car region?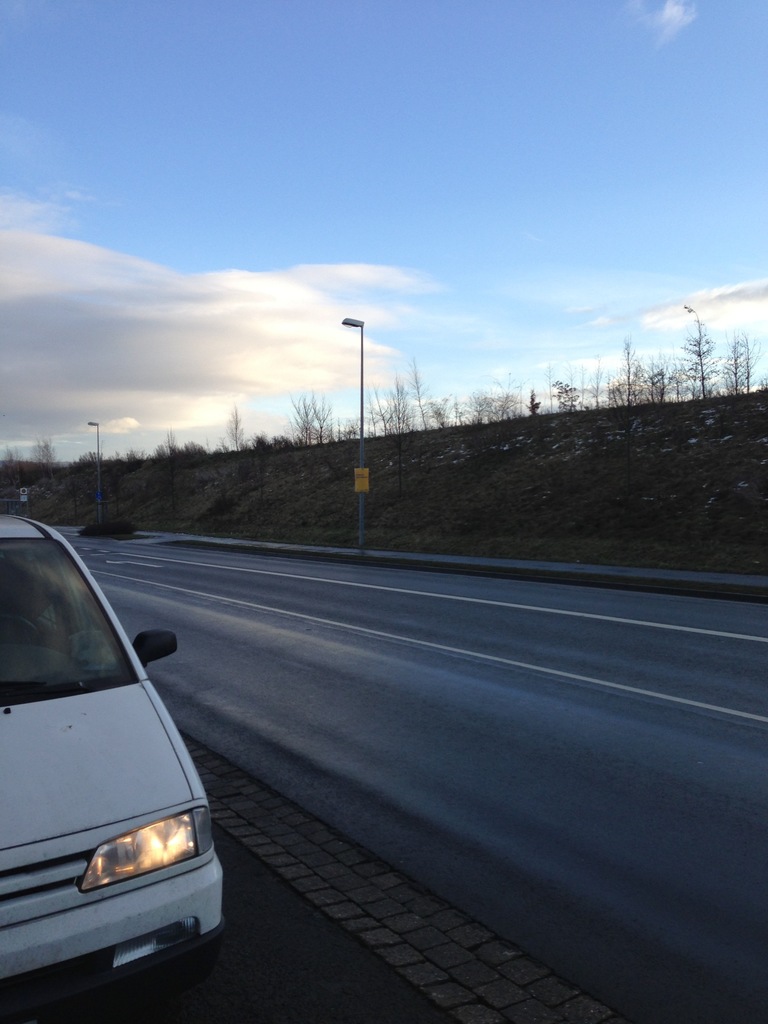
pyautogui.locateOnScreen(1, 540, 209, 998)
